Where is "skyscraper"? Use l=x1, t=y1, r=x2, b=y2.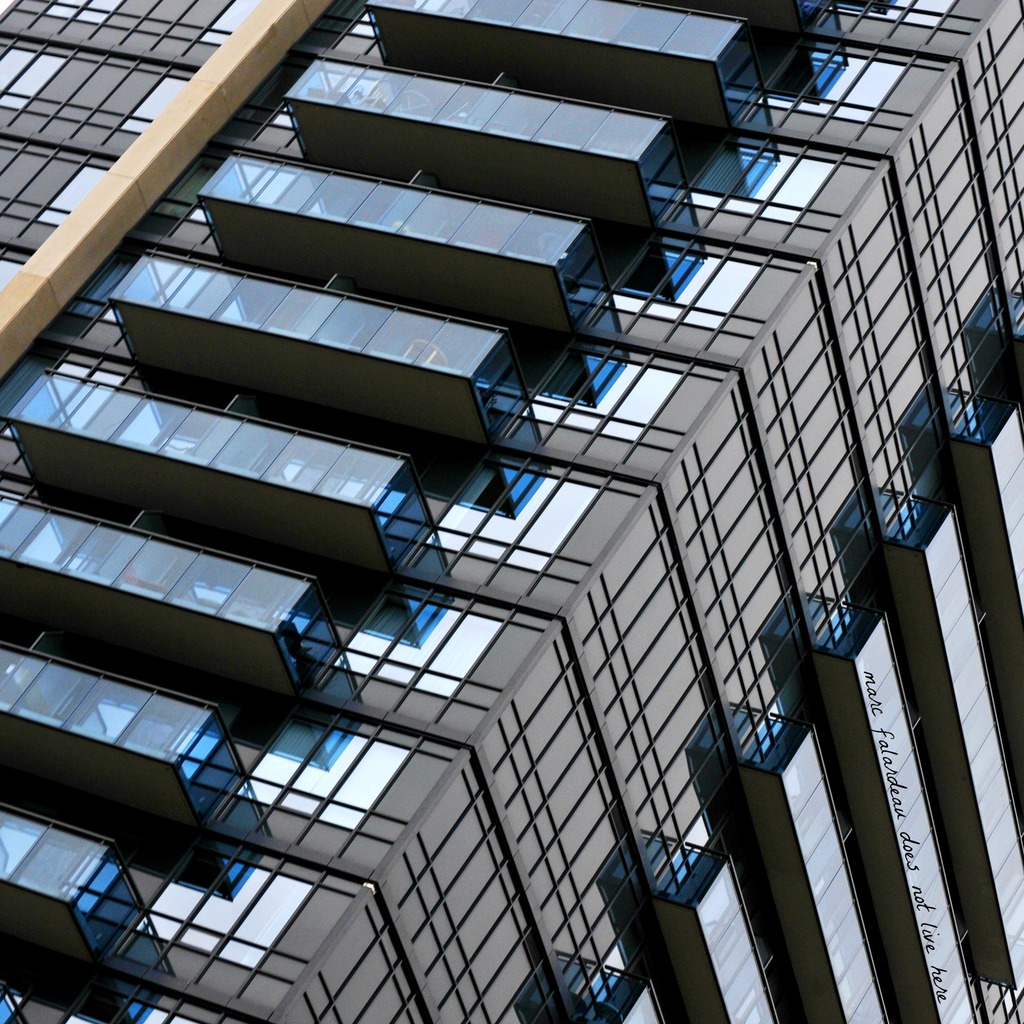
l=0, t=0, r=1012, b=1023.
